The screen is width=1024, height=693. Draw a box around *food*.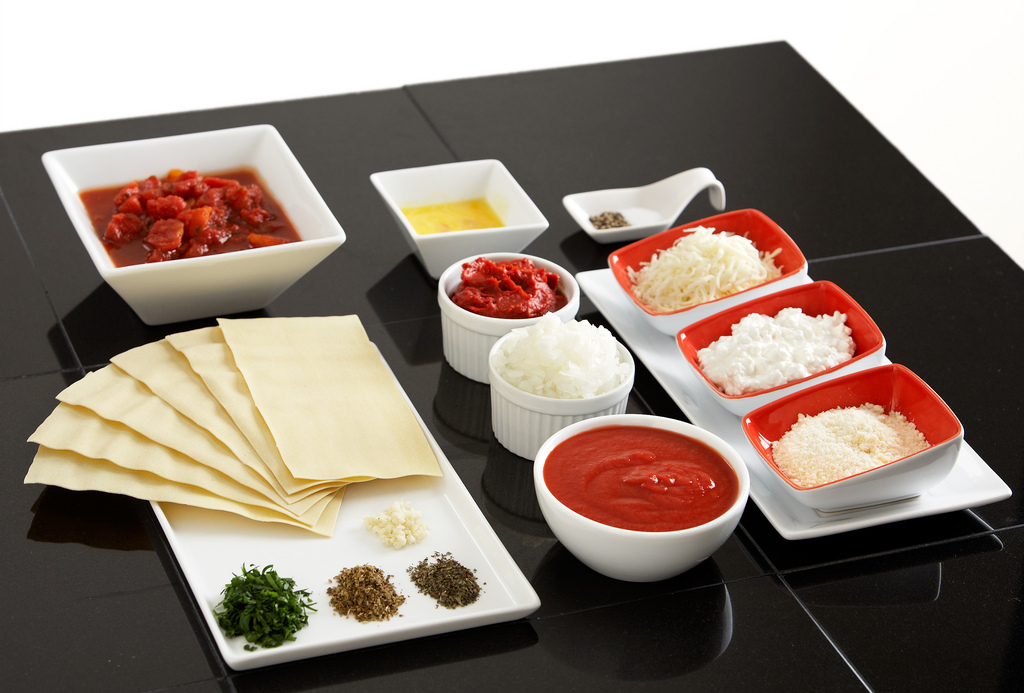
<region>694, 303, 853, 397</region>.
